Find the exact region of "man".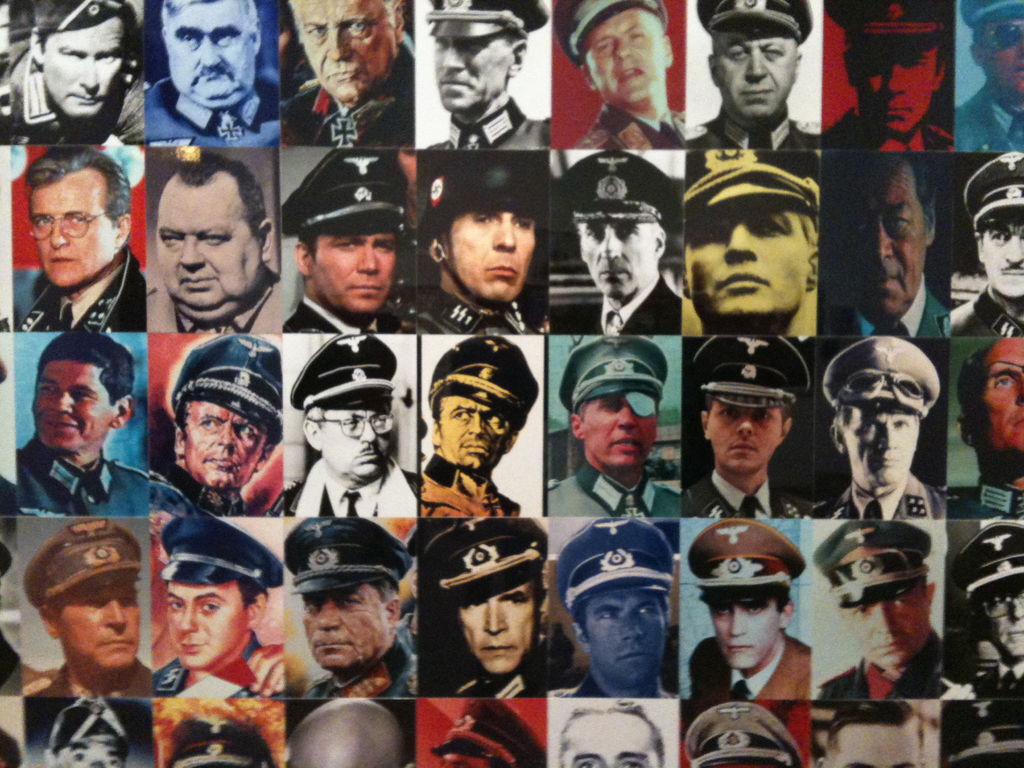
Exact region: x1=419, y1=149, x2=551, y2=337.
